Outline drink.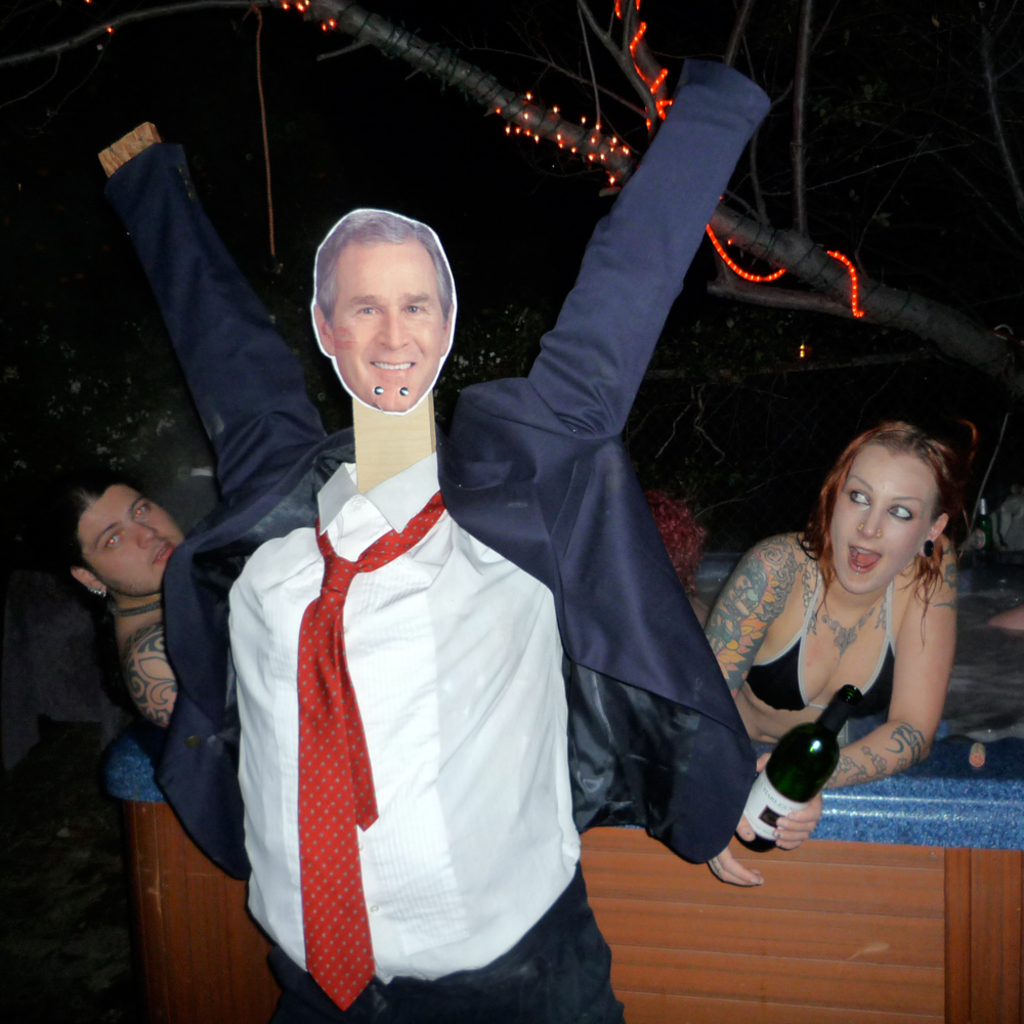
Outline: [x1=736, y1=686, x2=861, y2=857].
